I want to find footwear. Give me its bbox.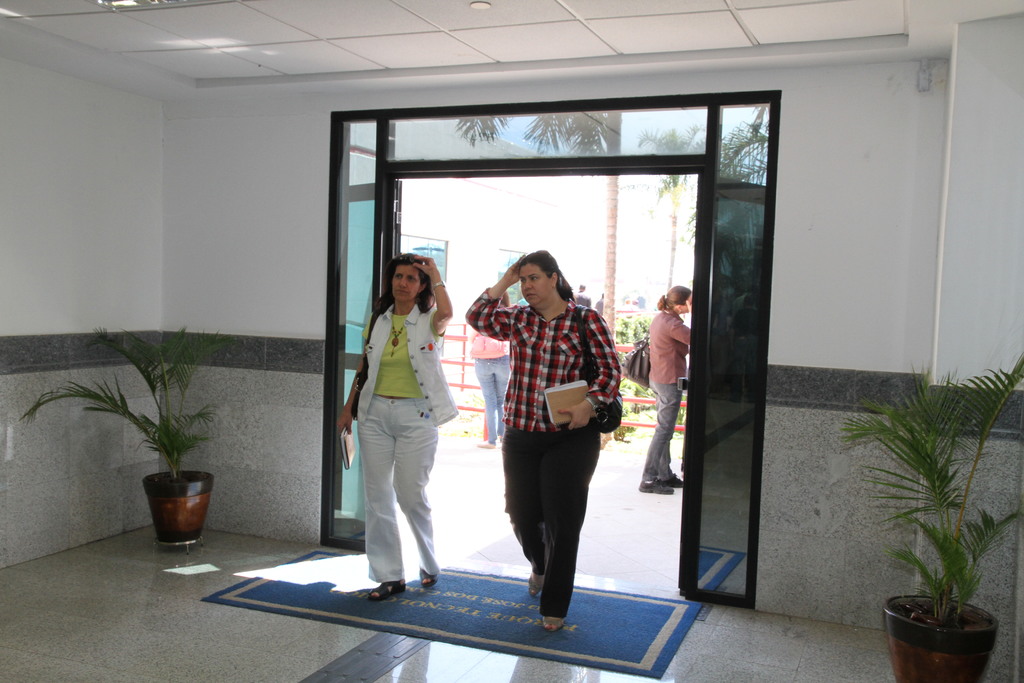
540:616:561:632.
